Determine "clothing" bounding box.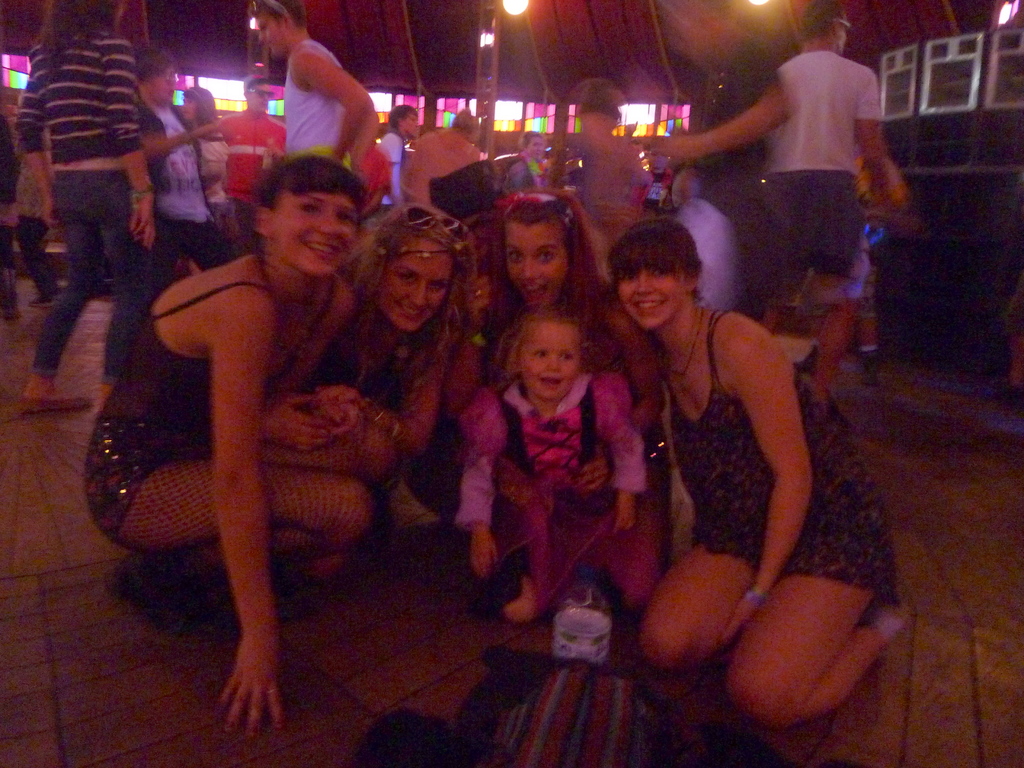
Determined: {"x1": 331, "y1": 302, "x2": 420, "y2": 422}.
